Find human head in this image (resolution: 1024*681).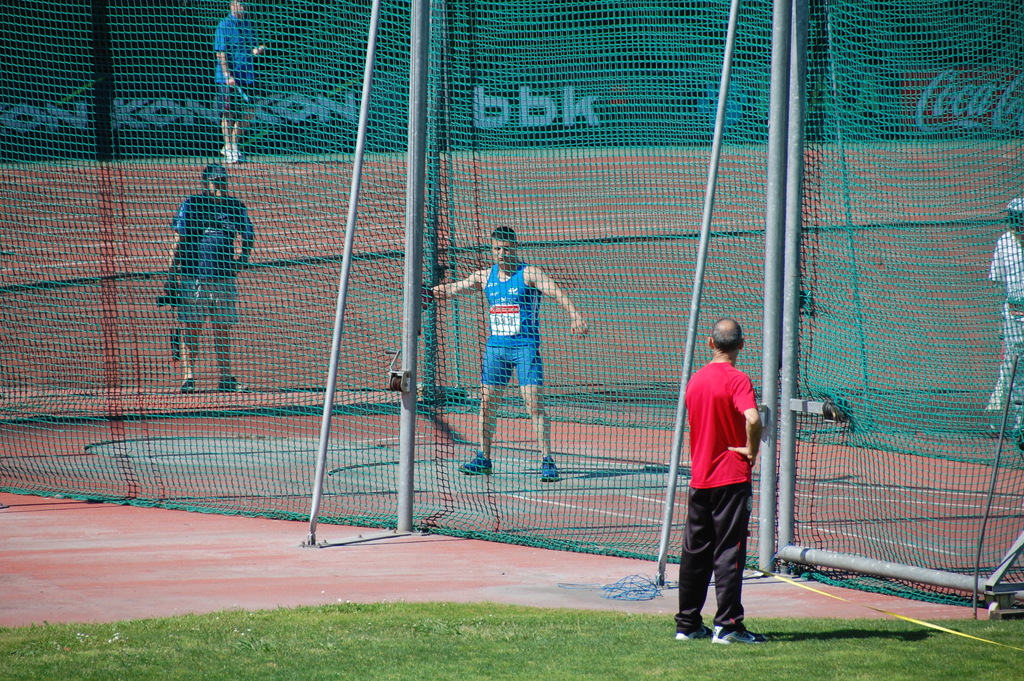
box=[488, 227, 519, 271].
